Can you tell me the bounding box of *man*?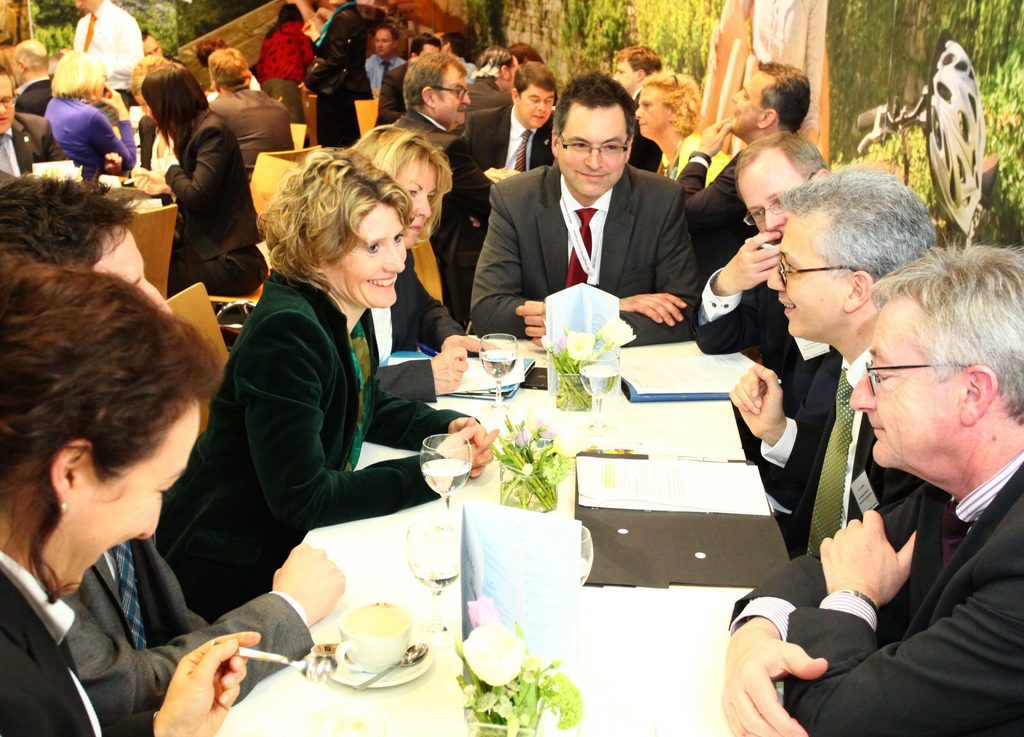
204:40:293:180.
